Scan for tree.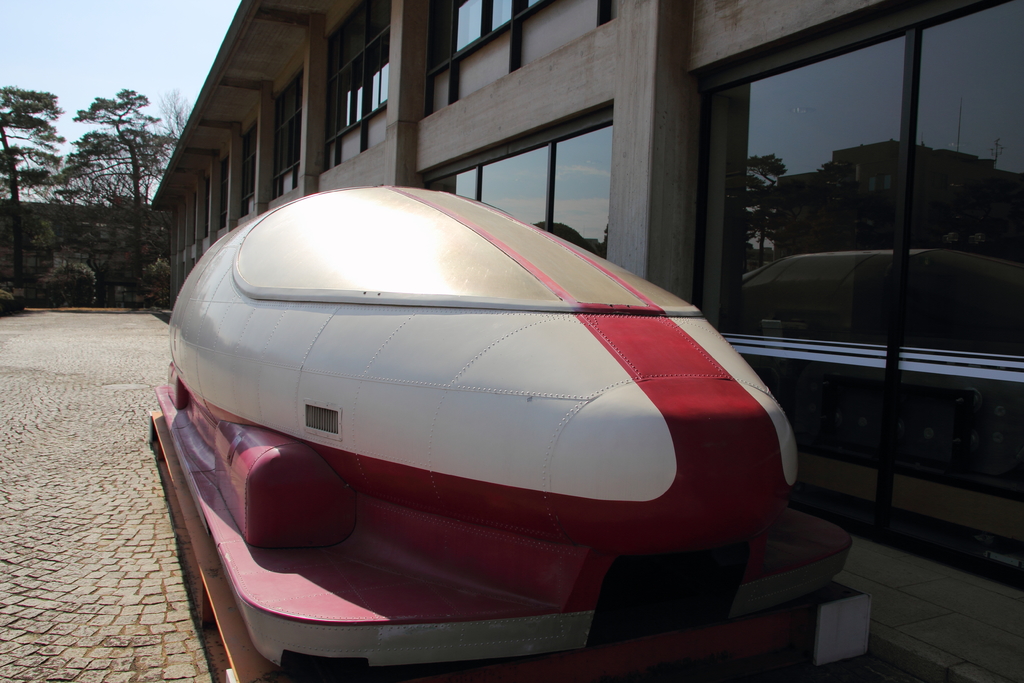
Scan result: Rect(69, 78, 182, 304).
